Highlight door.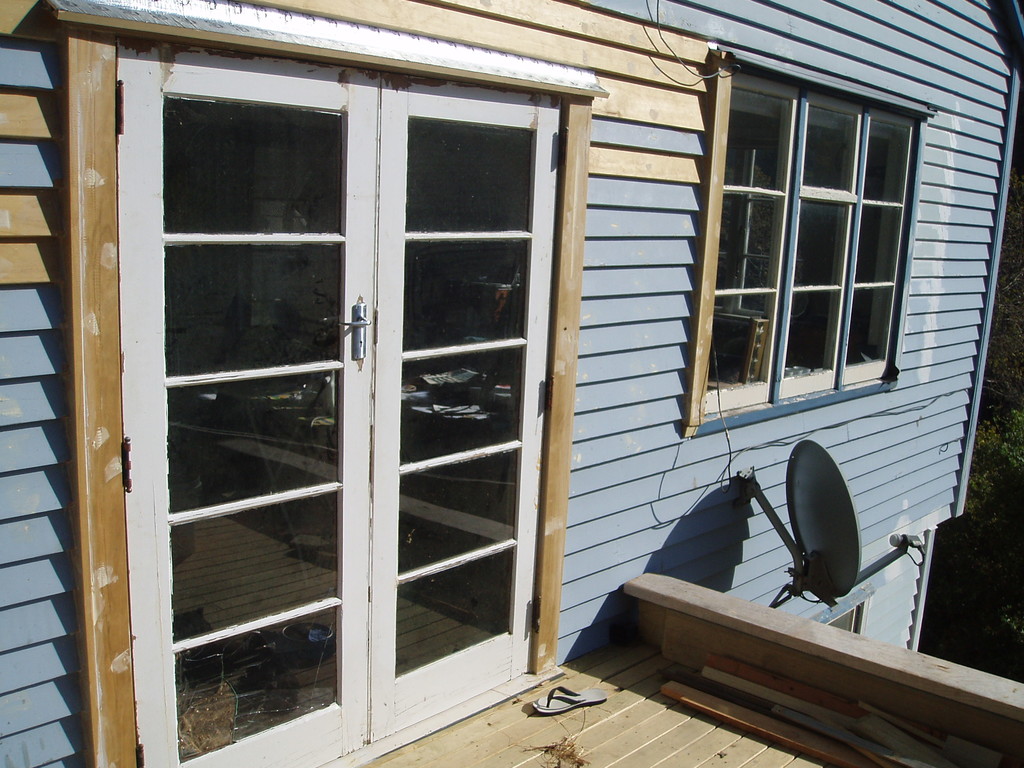
Highlighted region: [left=109, top=6, right=553, bottom=717].
